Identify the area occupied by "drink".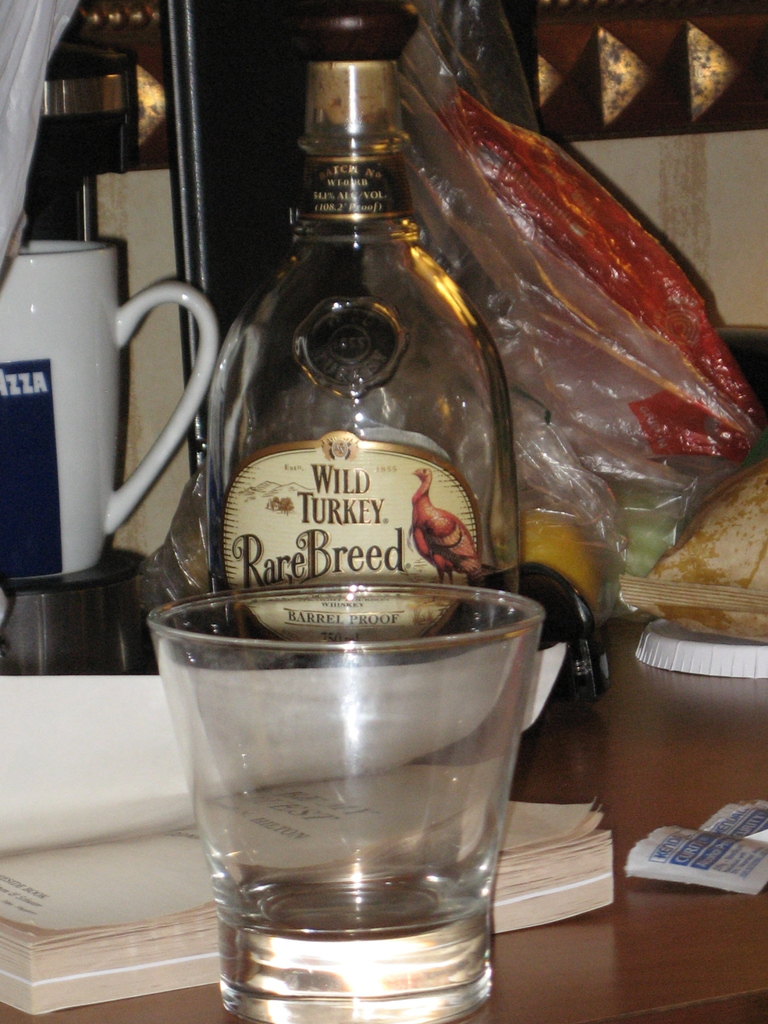
Area: bbox(159, 533, 554, 1023).
